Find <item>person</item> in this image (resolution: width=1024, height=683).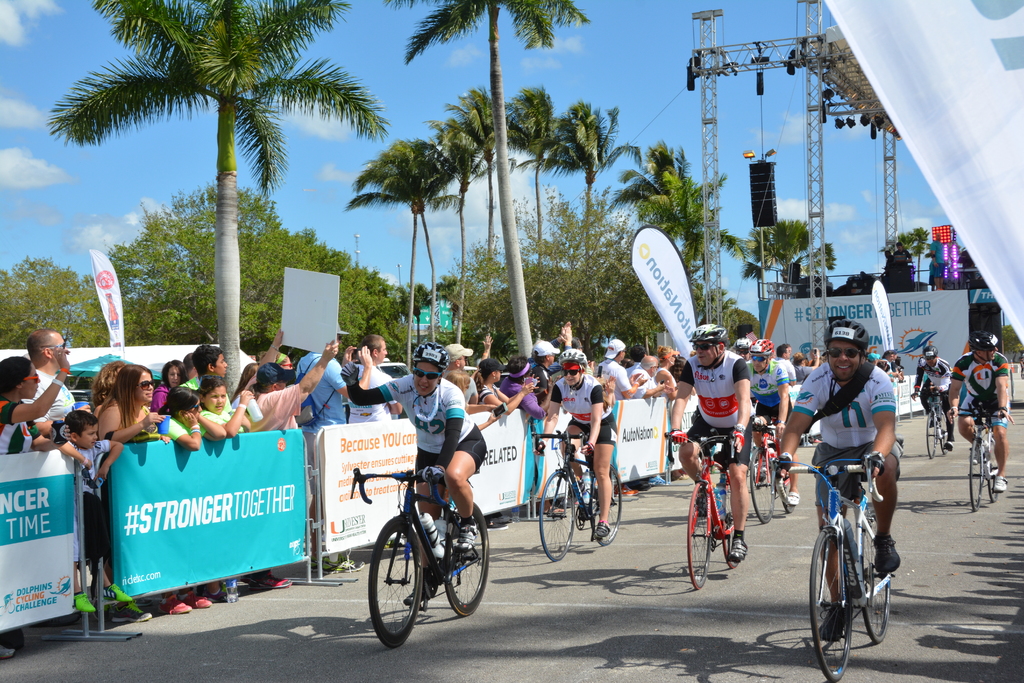
pyautogui.locateOnScreen(944, 333, 1011, 491).
